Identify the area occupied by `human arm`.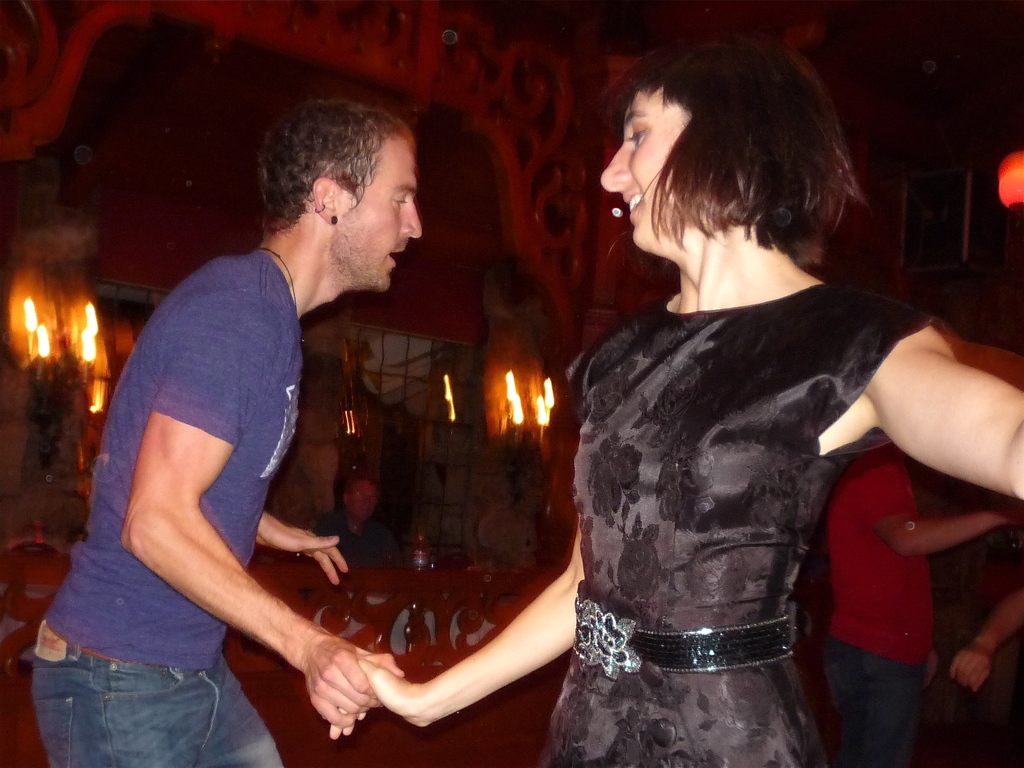
Area: select_region(838, 456, 1023, 559).
